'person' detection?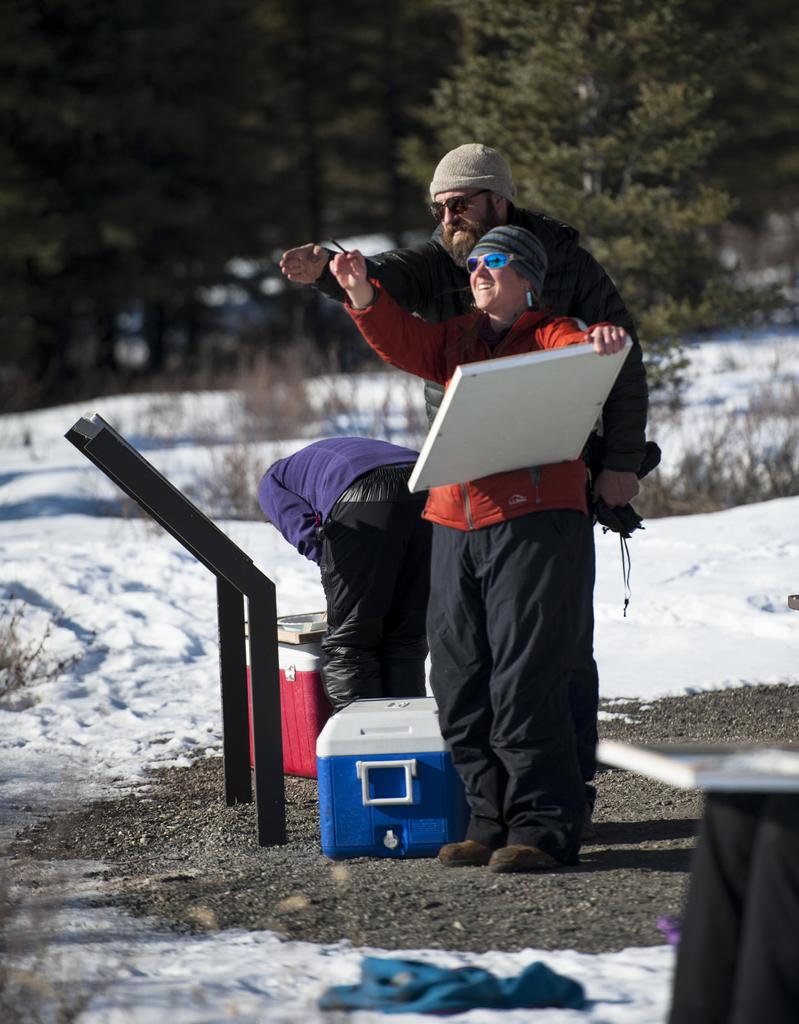
[x1=329, y1=223, x2=626, y2=879]
